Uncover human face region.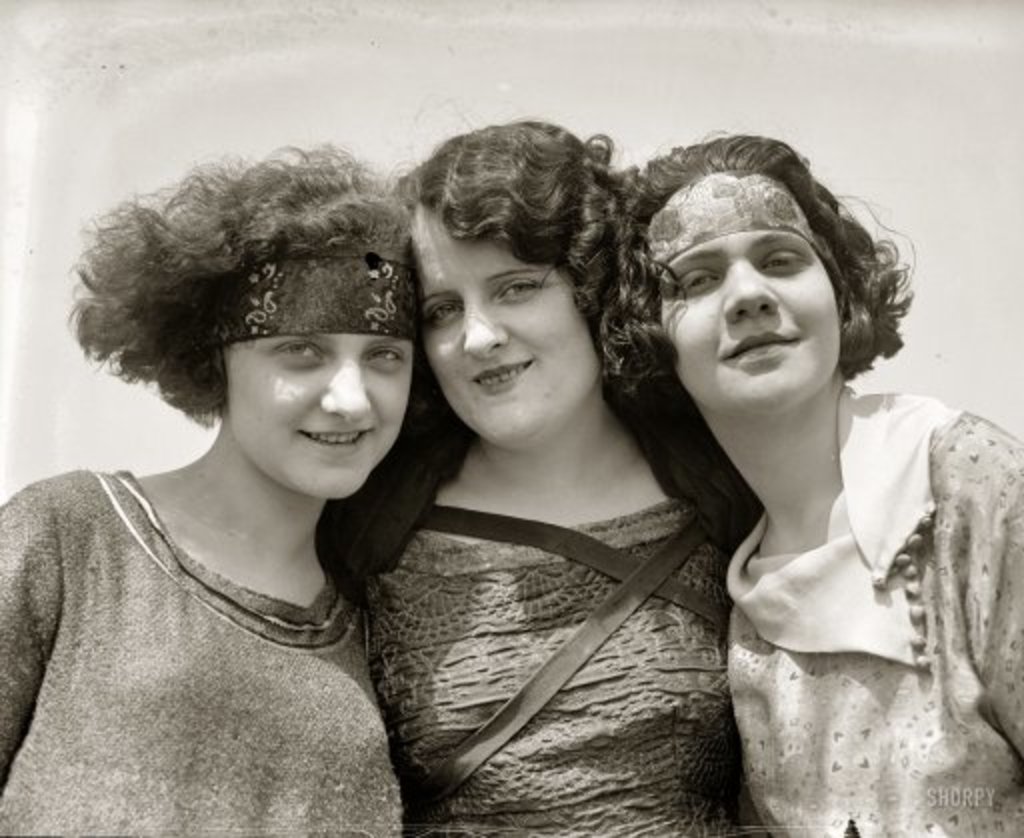
Uncovered: 218 246 414 502.
